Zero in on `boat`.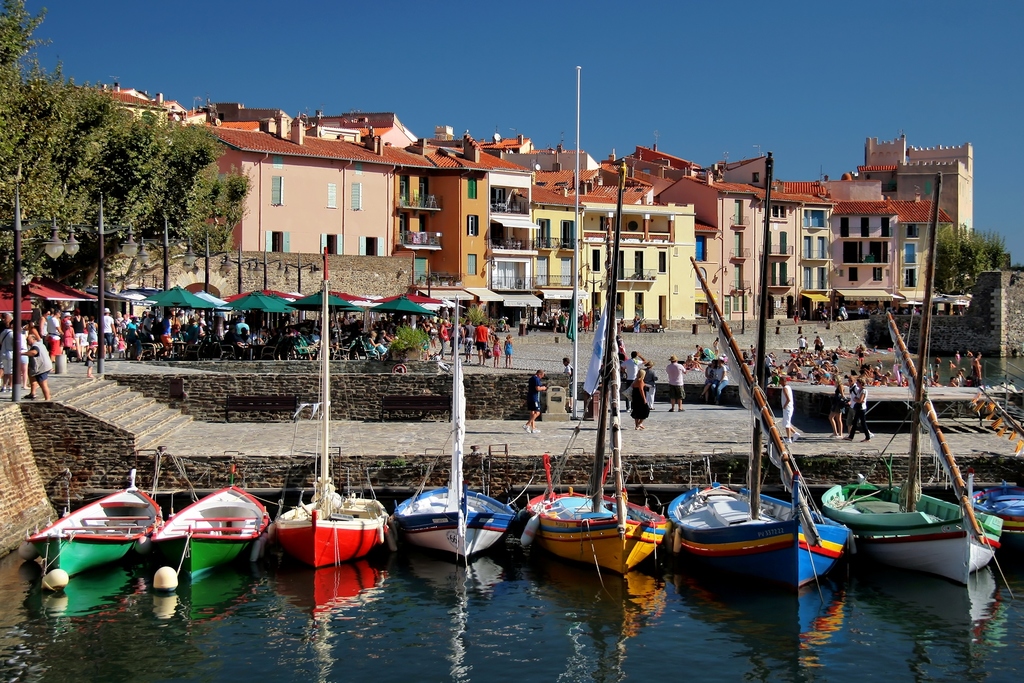
Zeroed in: 522, 492, 683, 574.
